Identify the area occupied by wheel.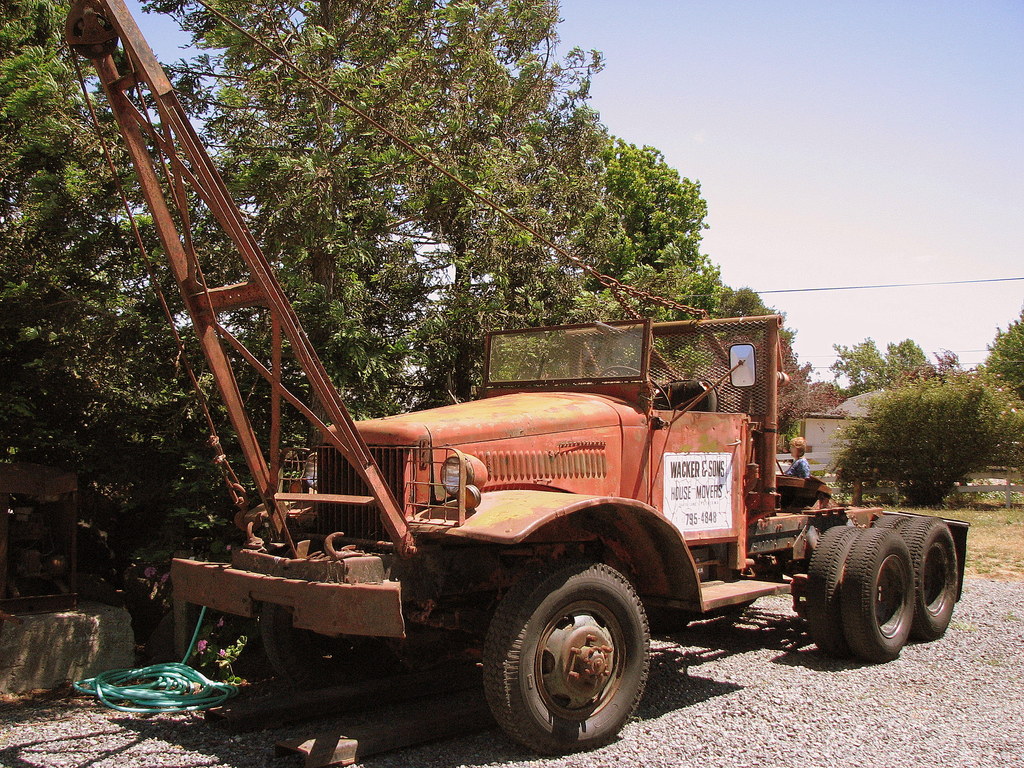
Area: (x1=484, y1=568, x2=651, y2=744).
